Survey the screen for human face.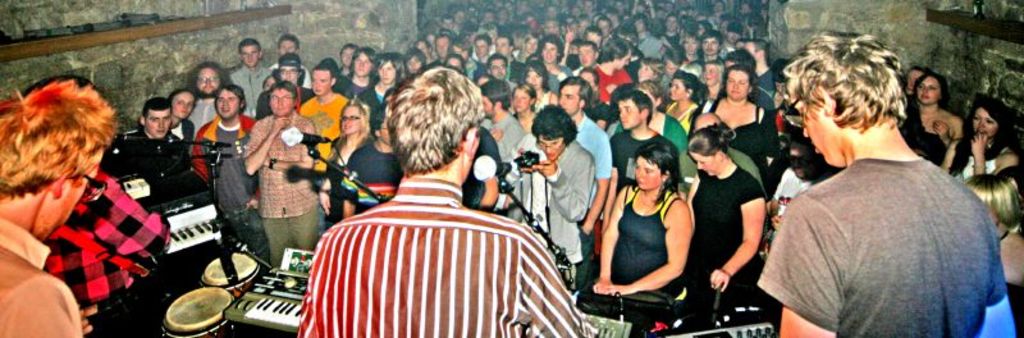
Survey found: [left=480, top=95, right=493, bottom=119].
